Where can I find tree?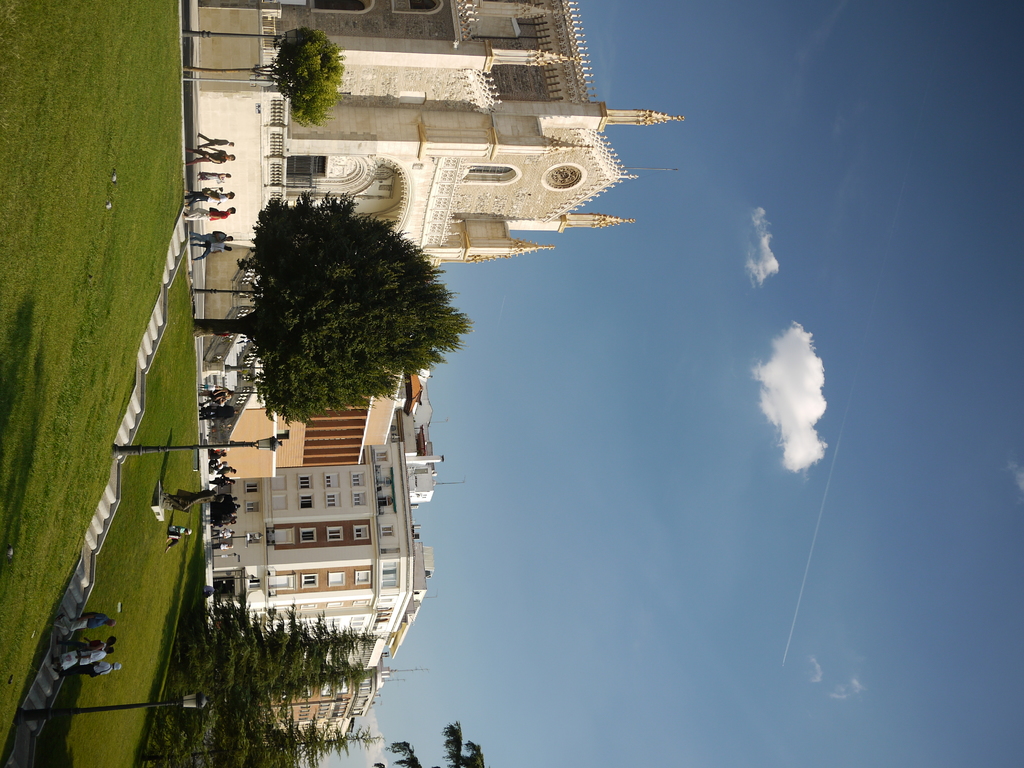
You can find it at select_region(182, 26, 349, 127).
